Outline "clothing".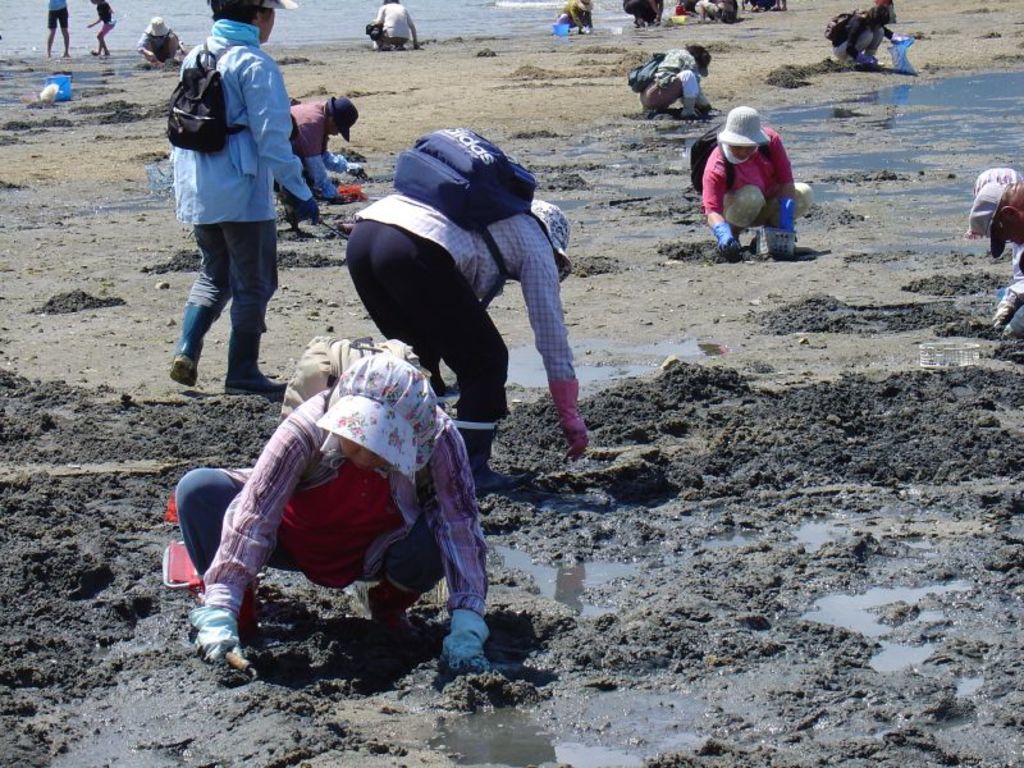
Outline: (557, 0, 584, 28).
